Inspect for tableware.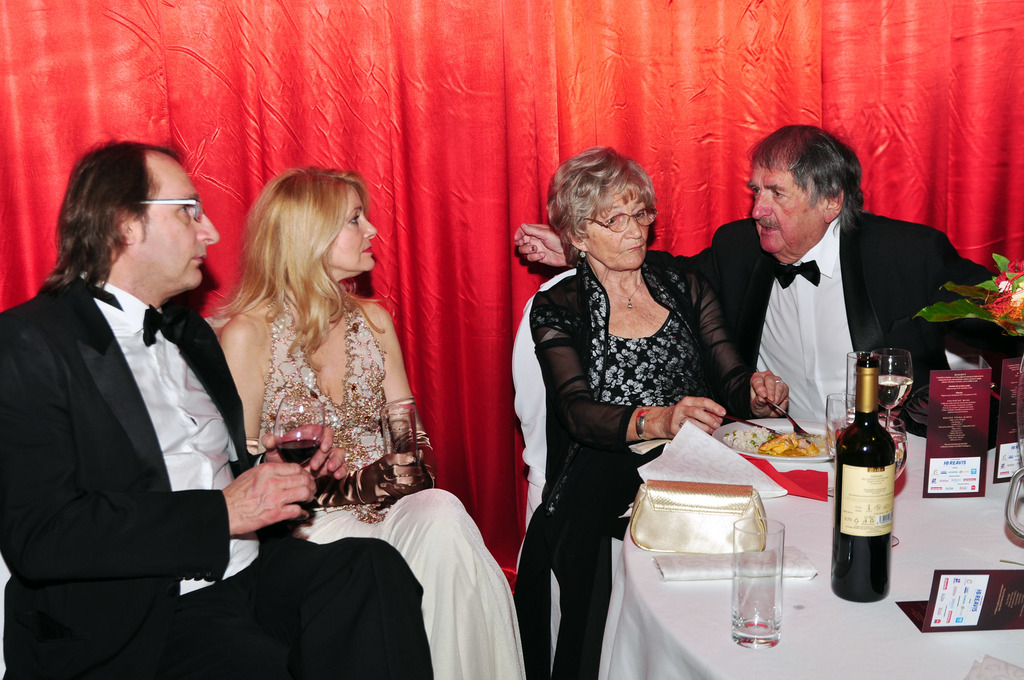
Inspection: rect(271, 391, 326, 517).
